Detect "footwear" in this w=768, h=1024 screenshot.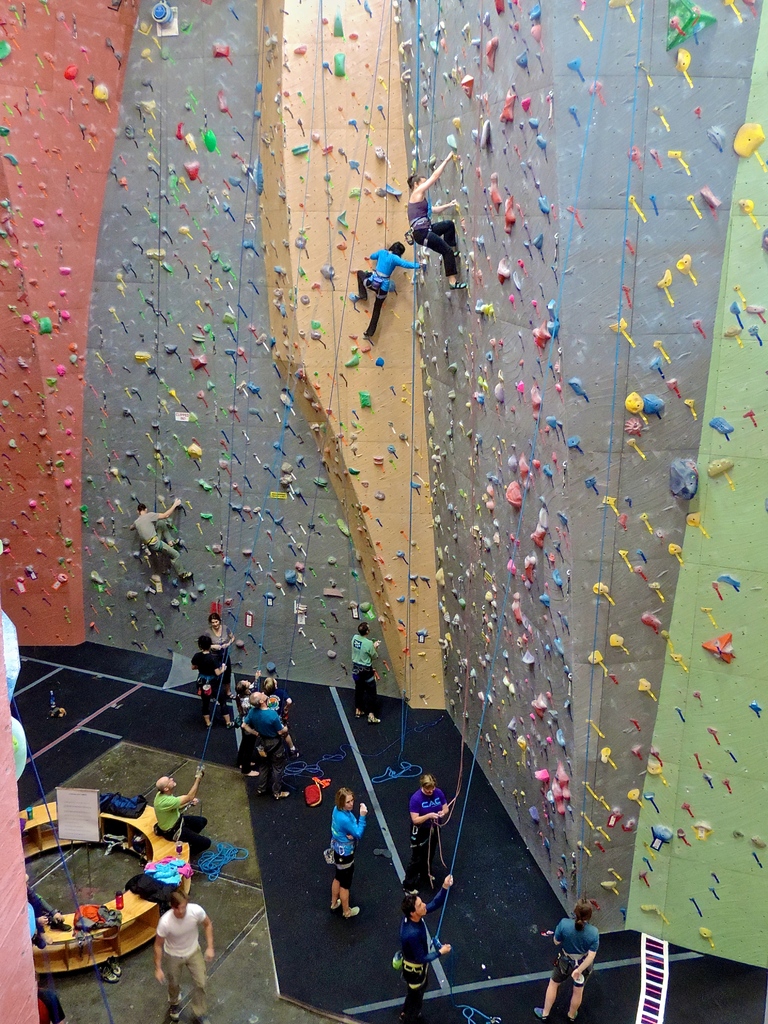
Detection: [331,898,340,910].
